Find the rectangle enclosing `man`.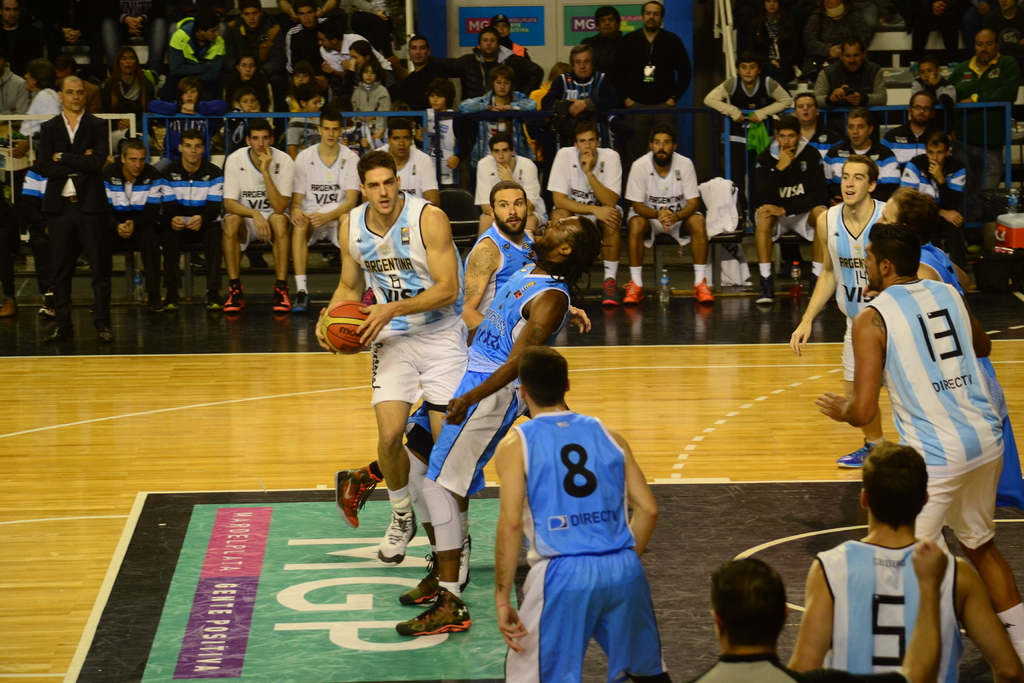
{"left": 372, "top": 116, "right": 441, "bottom": 207}.
